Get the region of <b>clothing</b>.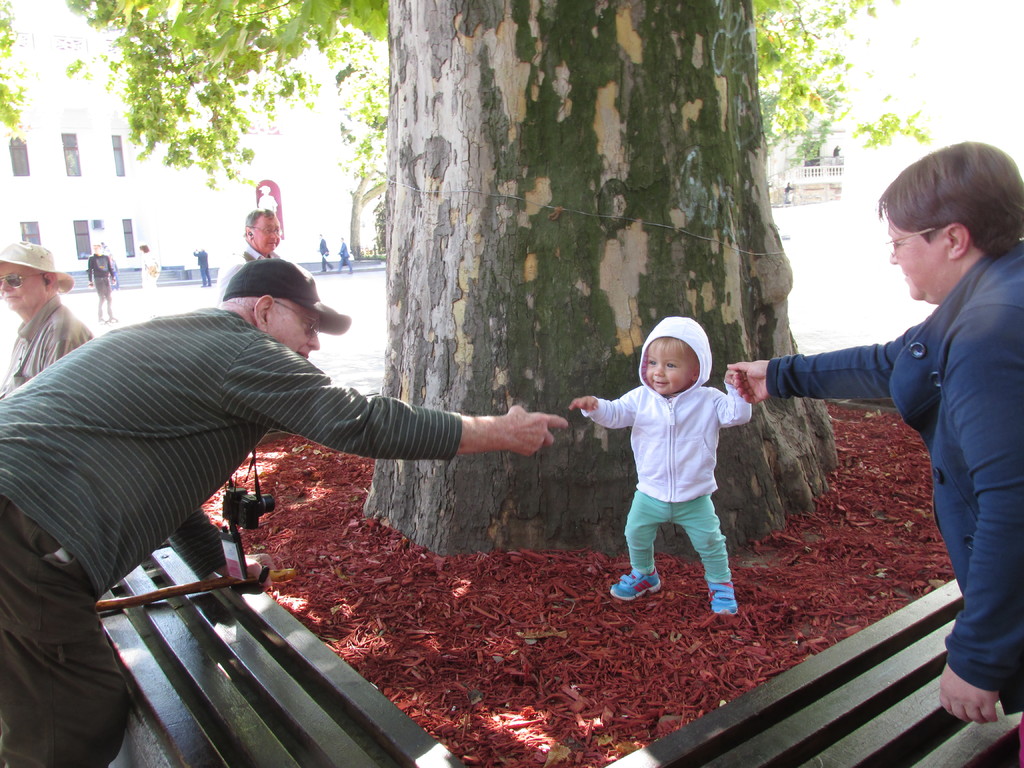
{"left": 0, "top": 300, "right": 463, "bottom": 767}.
